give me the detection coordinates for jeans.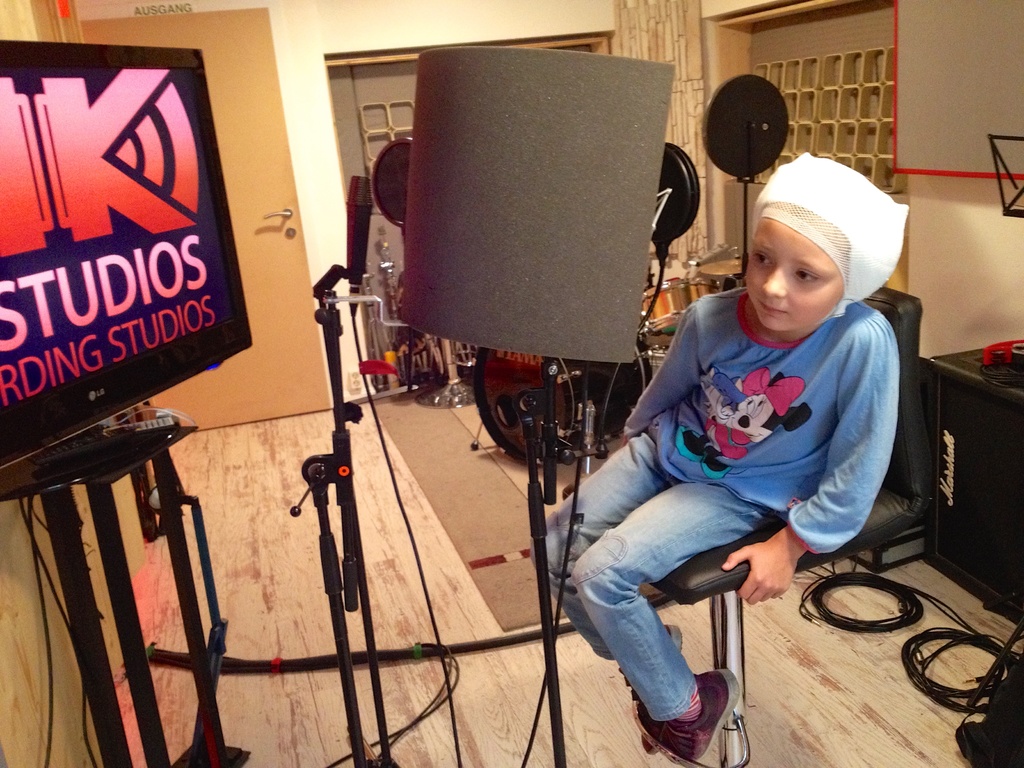
531, 425, 769, 718.
